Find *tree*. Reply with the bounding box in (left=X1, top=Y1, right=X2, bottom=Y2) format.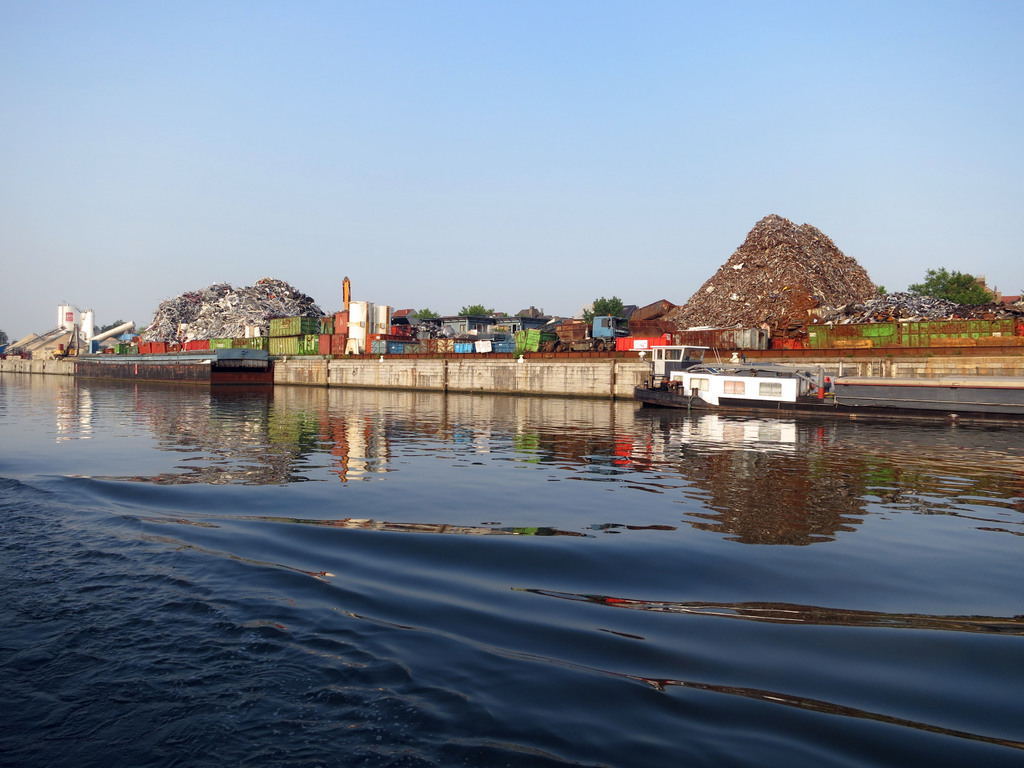
(left=587, top=294, right=624, bottom=339).
